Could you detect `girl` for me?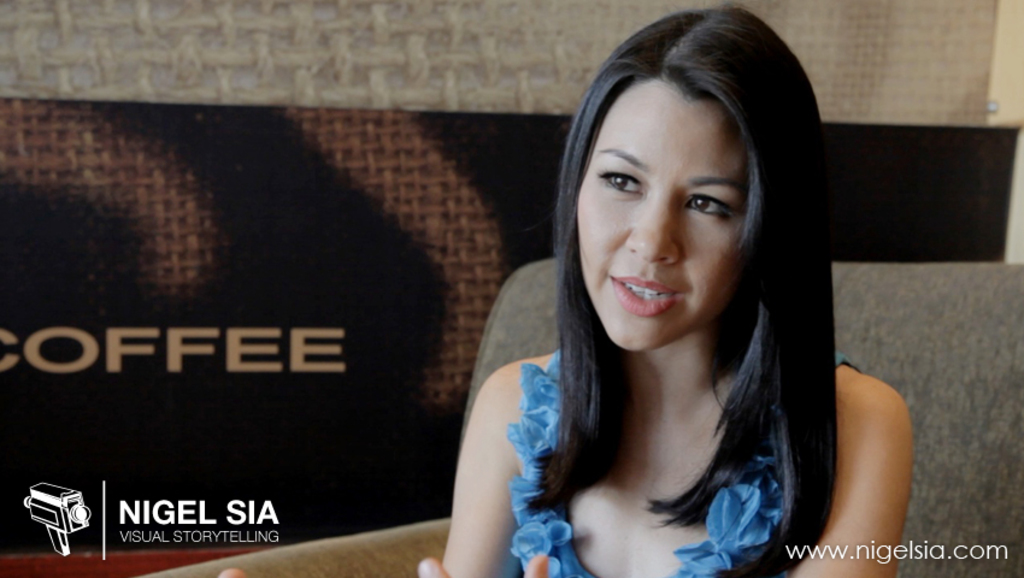
Detection result: <region>213, 5, 924, 577</region>.
